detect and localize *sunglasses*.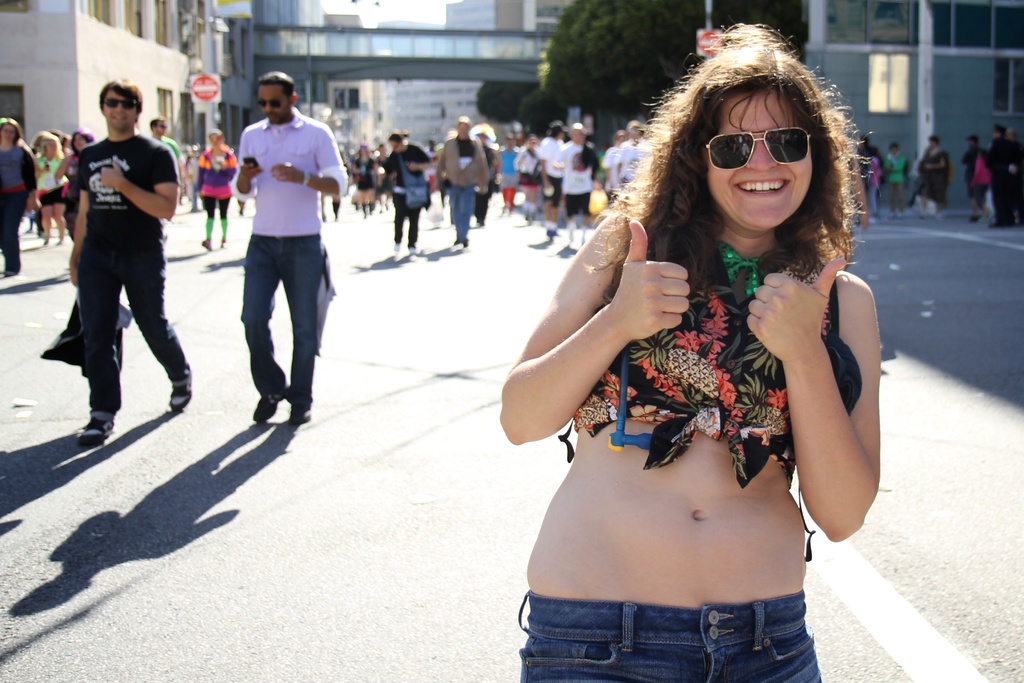
Localized at left=703, top=128, right=813, bottom=169.
